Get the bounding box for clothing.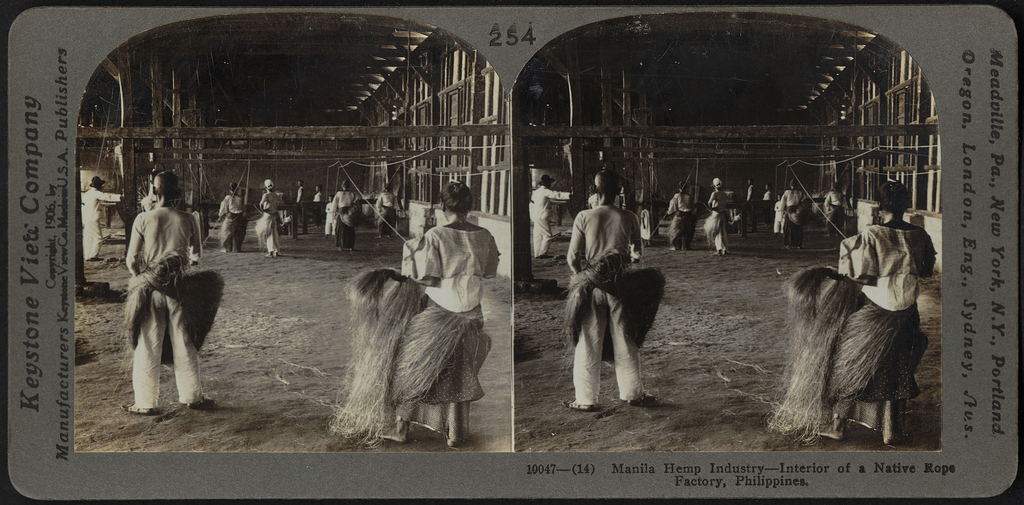
pyautogui.locateOnScreen(326, 202, 343, 239).
